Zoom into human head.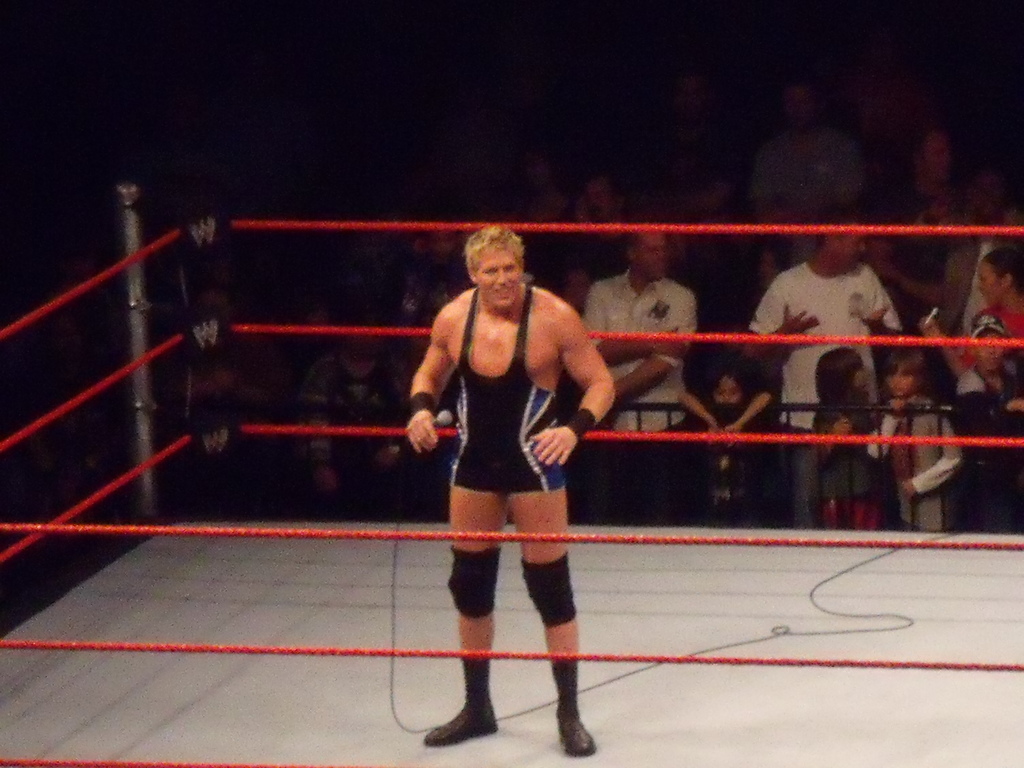
Zoom target: select_region(707, 362, 747, 410).
